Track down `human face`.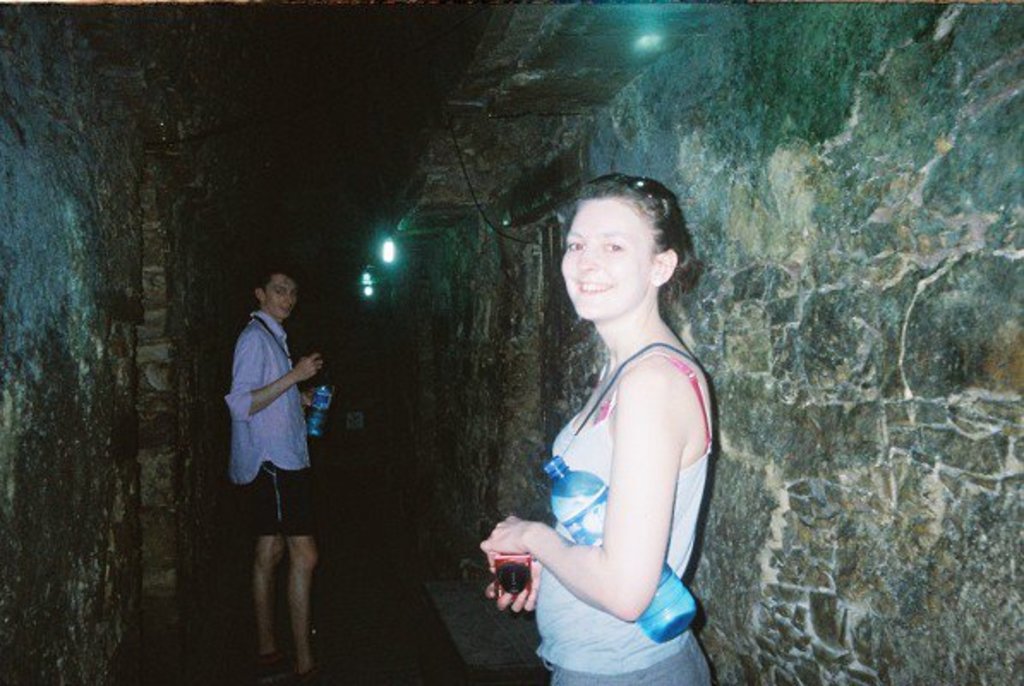
Tracked to box=[262, 274, 295, 317].
